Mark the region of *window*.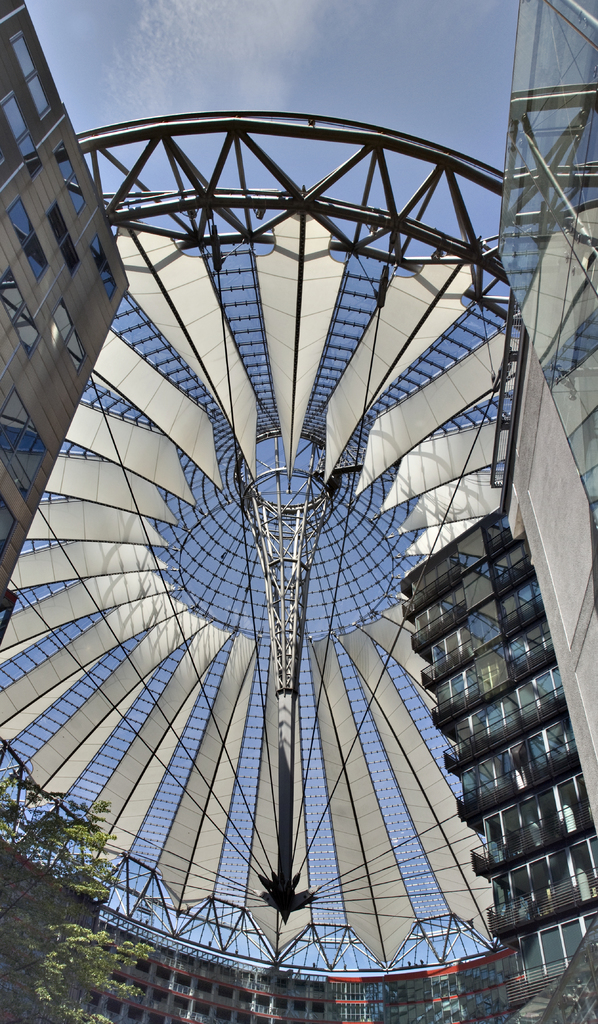
Region: <box>0,267,40,358</box>.
